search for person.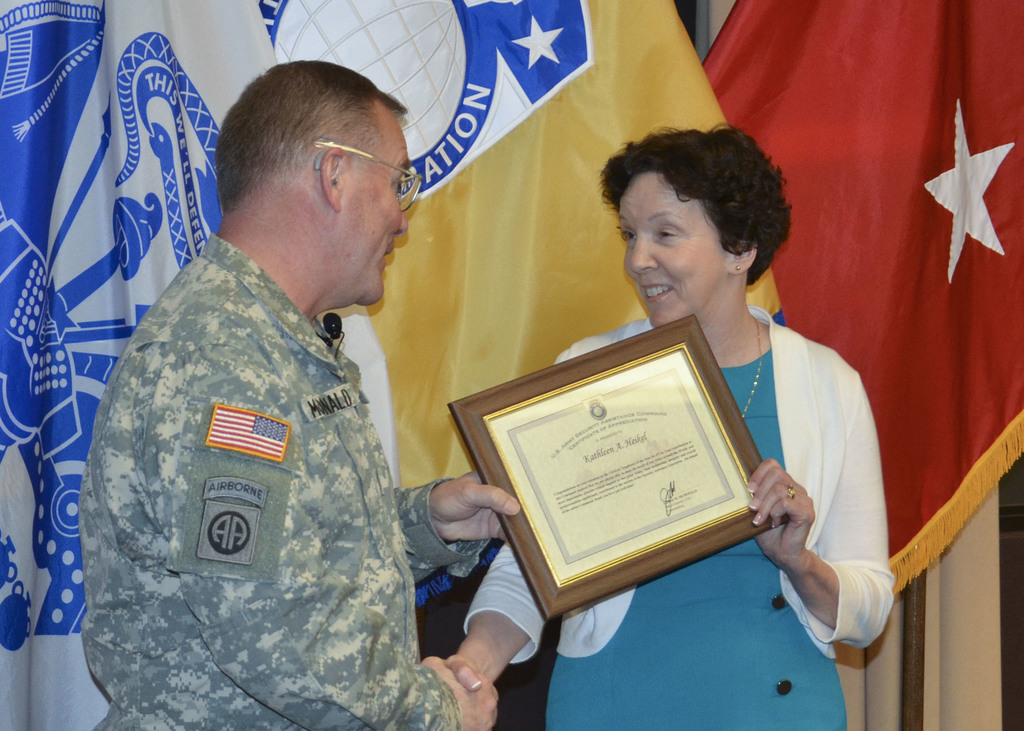
Found at box(445, 144, 894, 727).
